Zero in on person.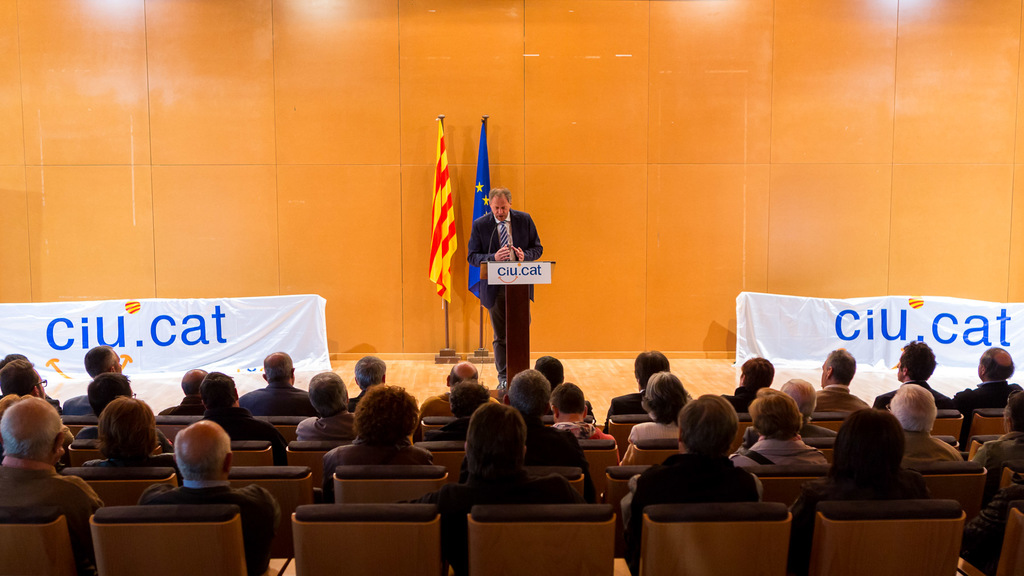
Zeroed in: [879,341,948,414].
